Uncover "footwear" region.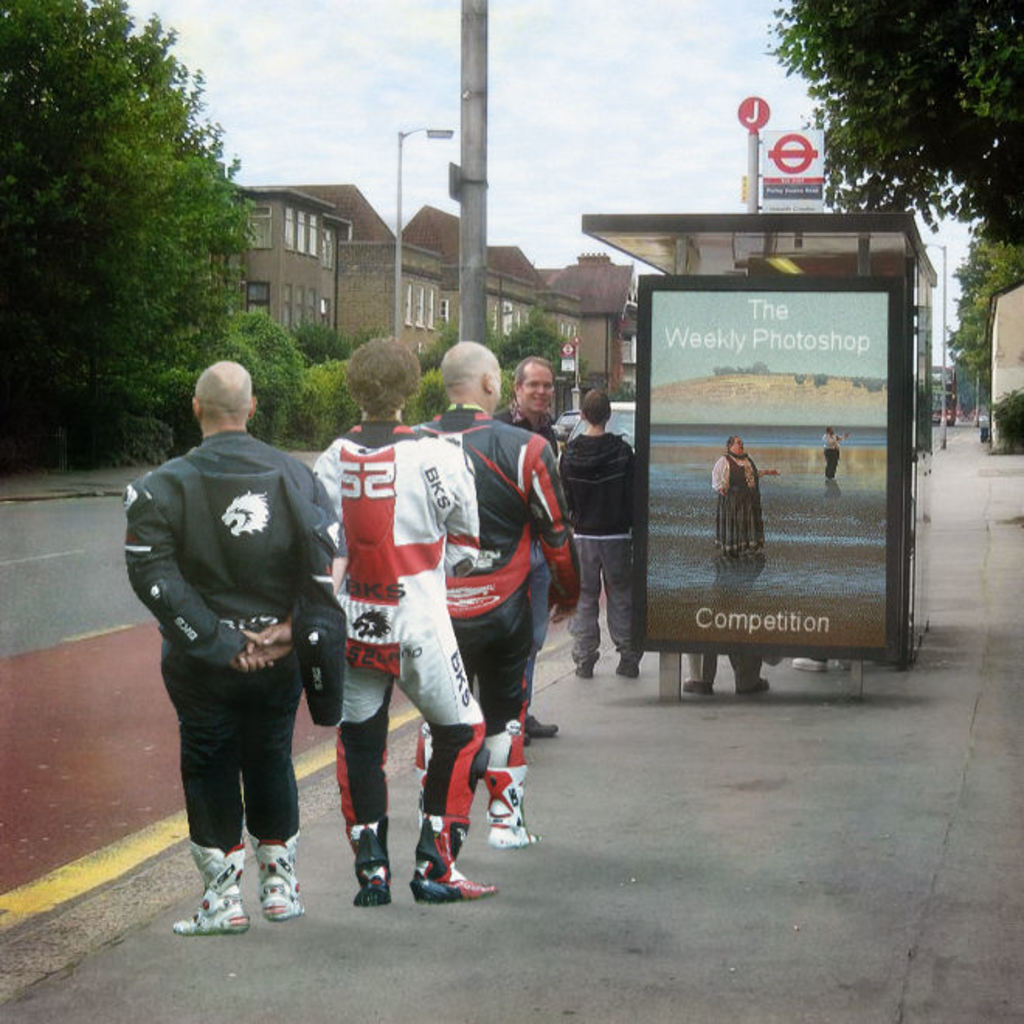
Uncovered: detection(408, 813, 495, 900).
